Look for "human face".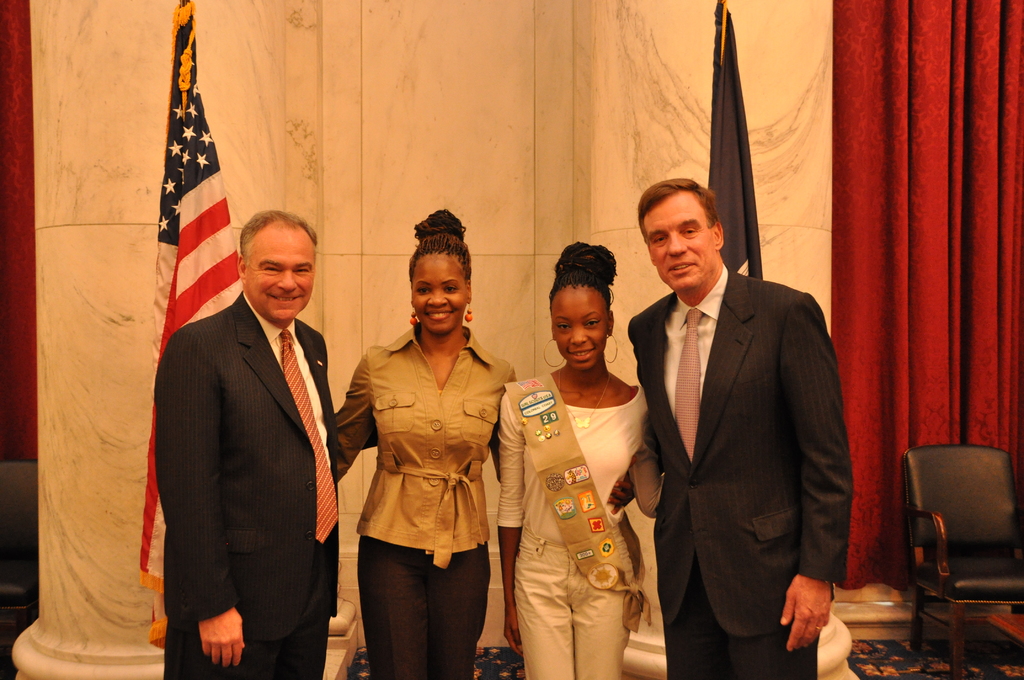
Found: bbox(414, 255, 470, 334).
